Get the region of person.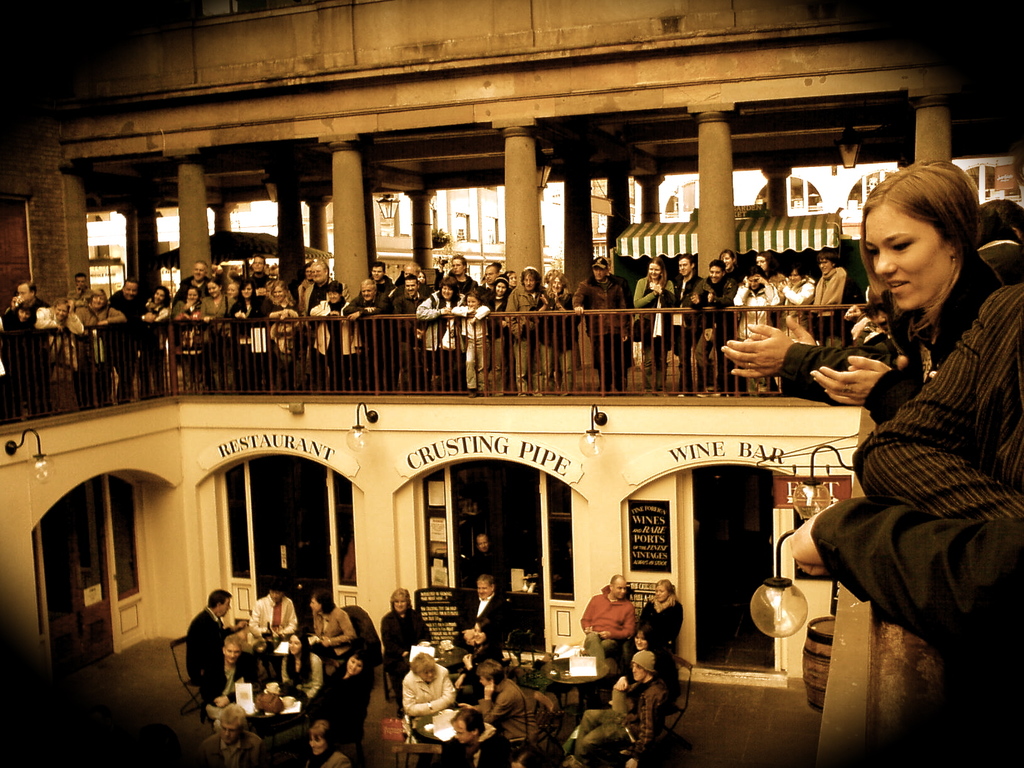
(807,248,848,348).
